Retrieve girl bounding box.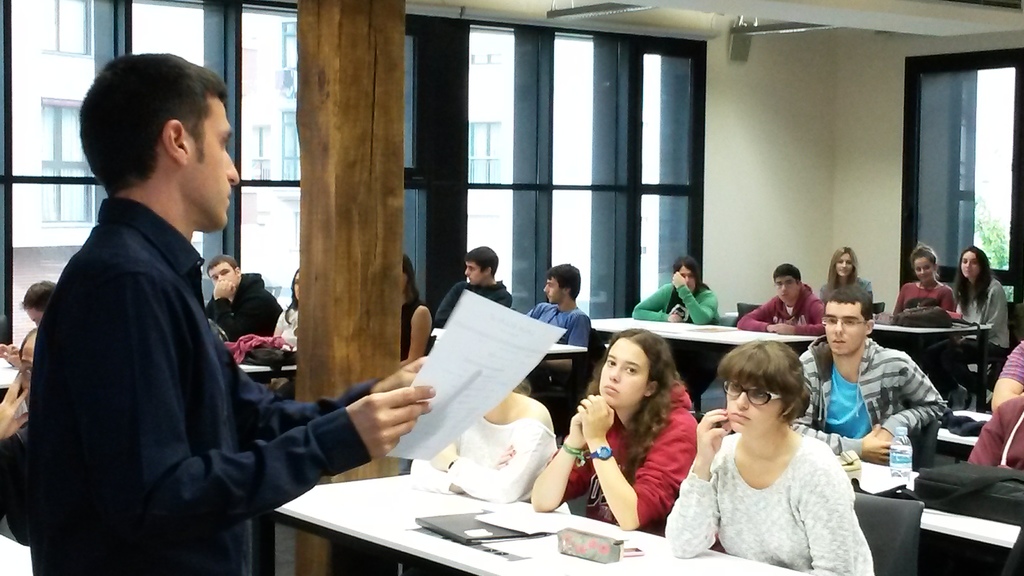
Bounding box: x1=628 y1=256 x2=732 y2=404.
